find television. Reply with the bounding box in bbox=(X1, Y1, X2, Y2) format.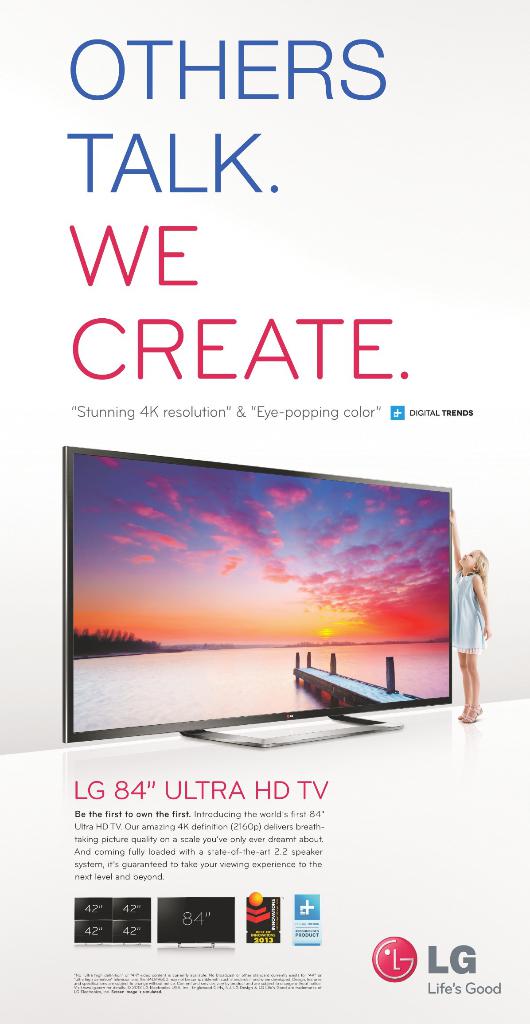
bbox=(156, 893, 234, 948).
